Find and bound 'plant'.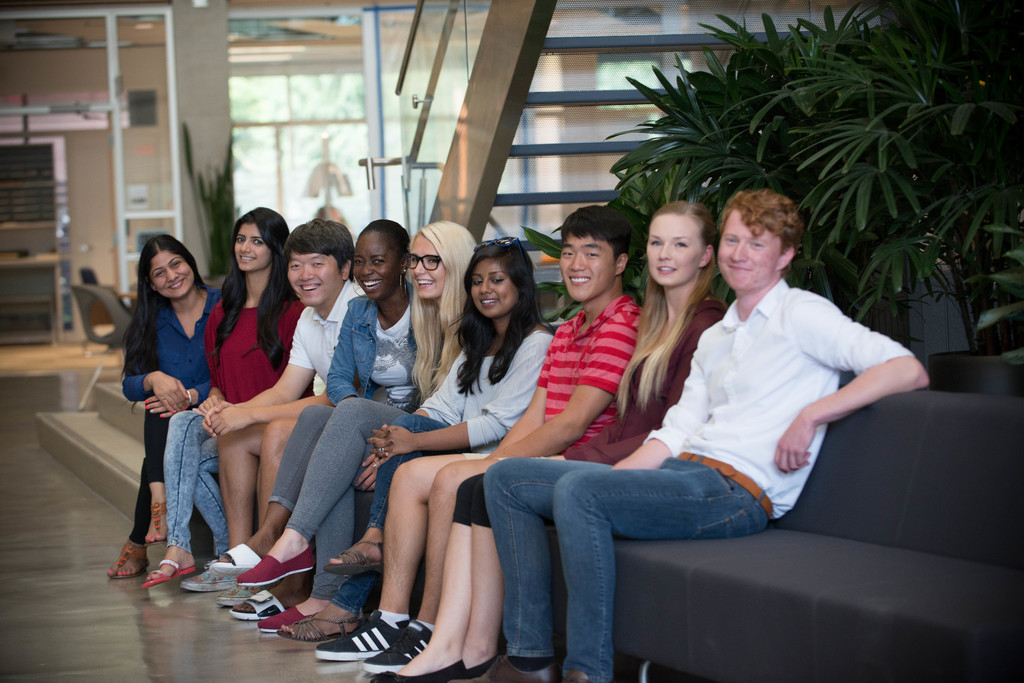
Bound: BBox(716, 44, 1020, 383).
